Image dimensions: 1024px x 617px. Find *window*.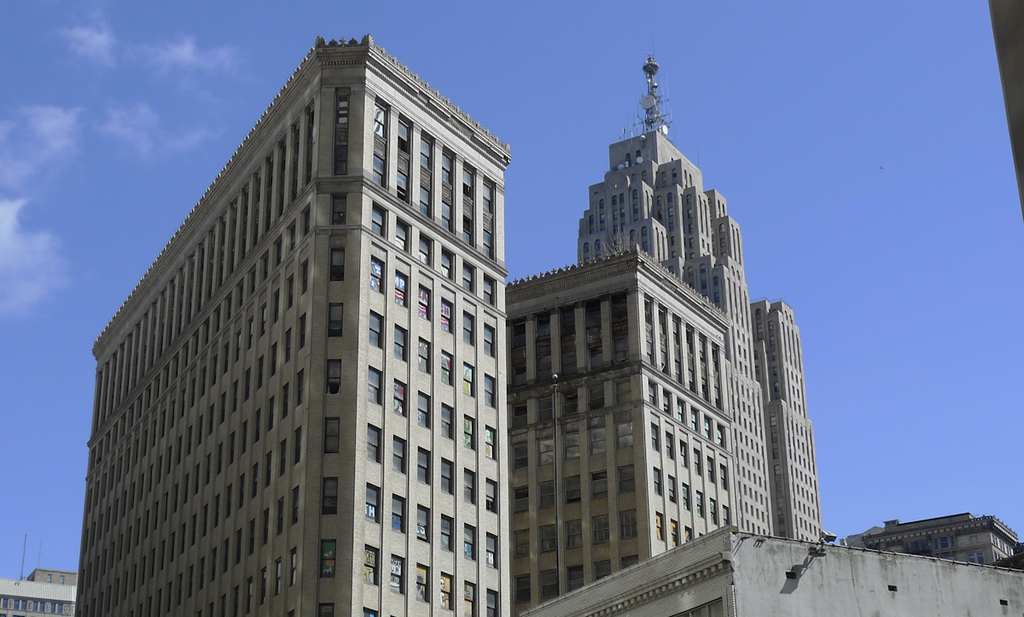
393 216 407 257.
